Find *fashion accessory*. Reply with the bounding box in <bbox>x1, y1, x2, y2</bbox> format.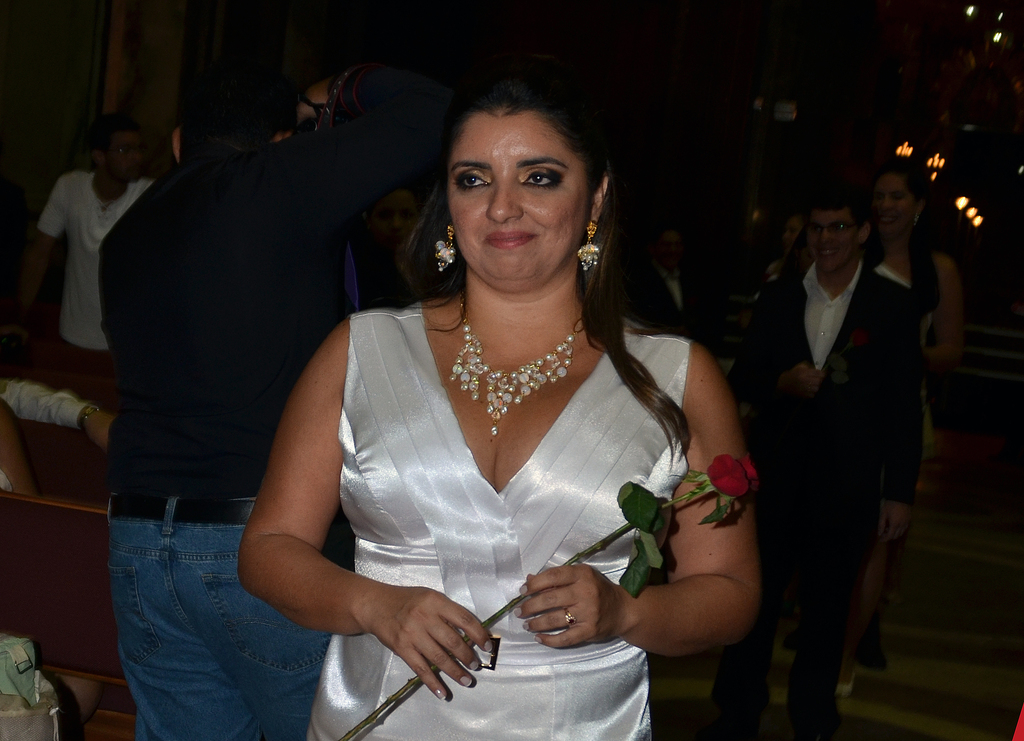
<bbox>446, 286, 586, 438</bbox>.
